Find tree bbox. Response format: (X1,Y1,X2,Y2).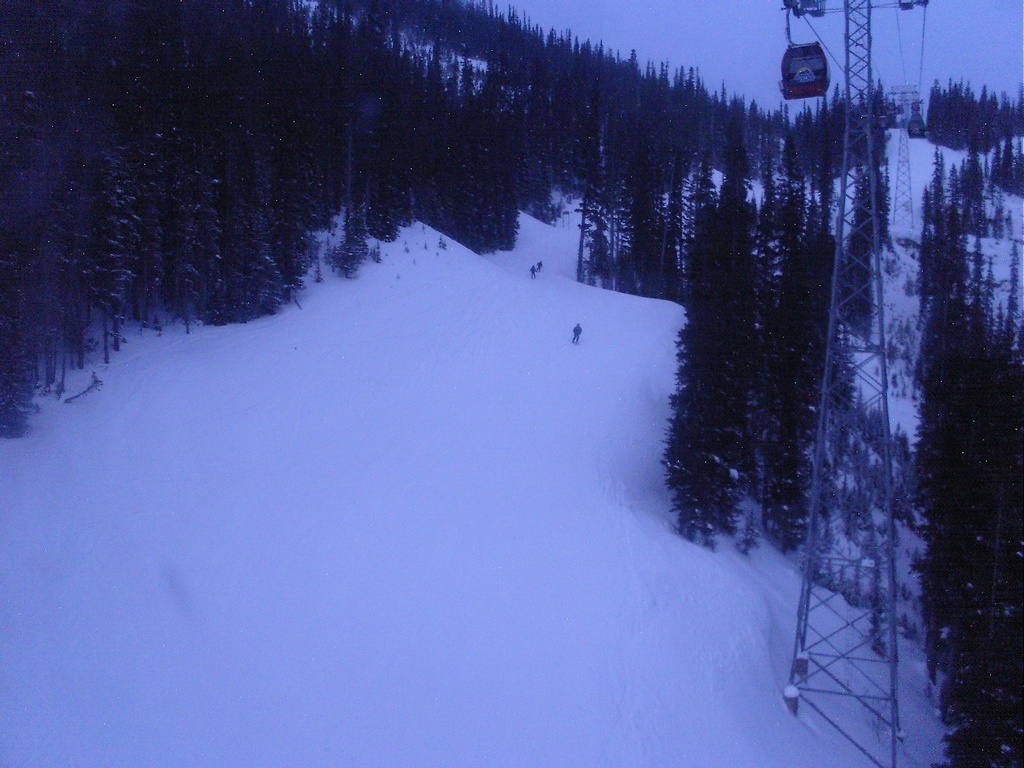
(57,0,152,367).
